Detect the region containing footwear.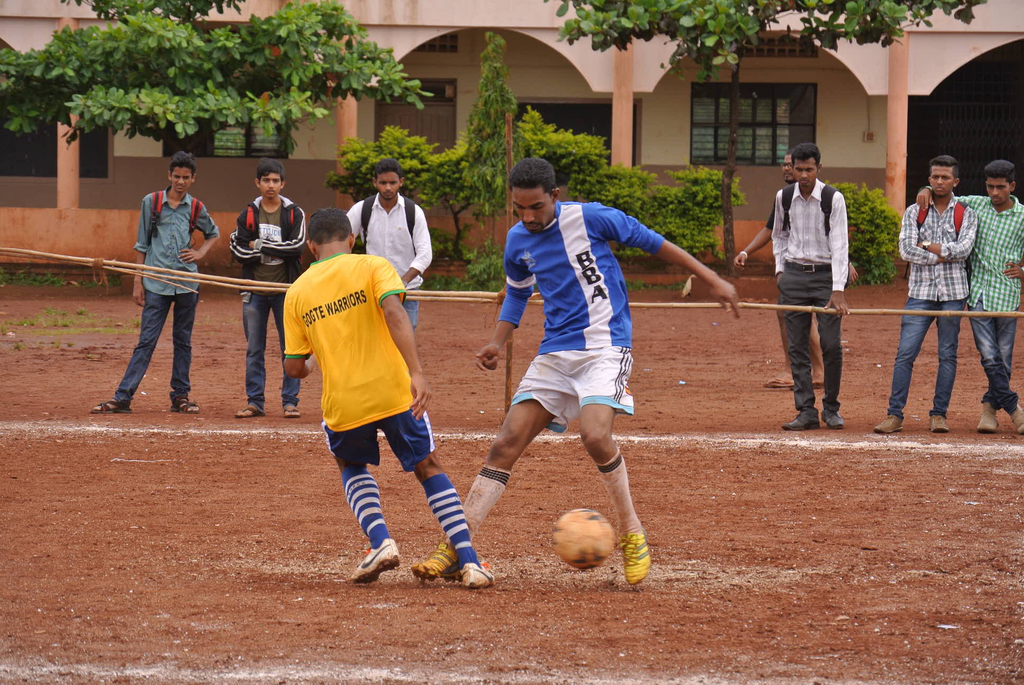
pyautogui.locateOnScreen(1007, 395, 1021, 438).
